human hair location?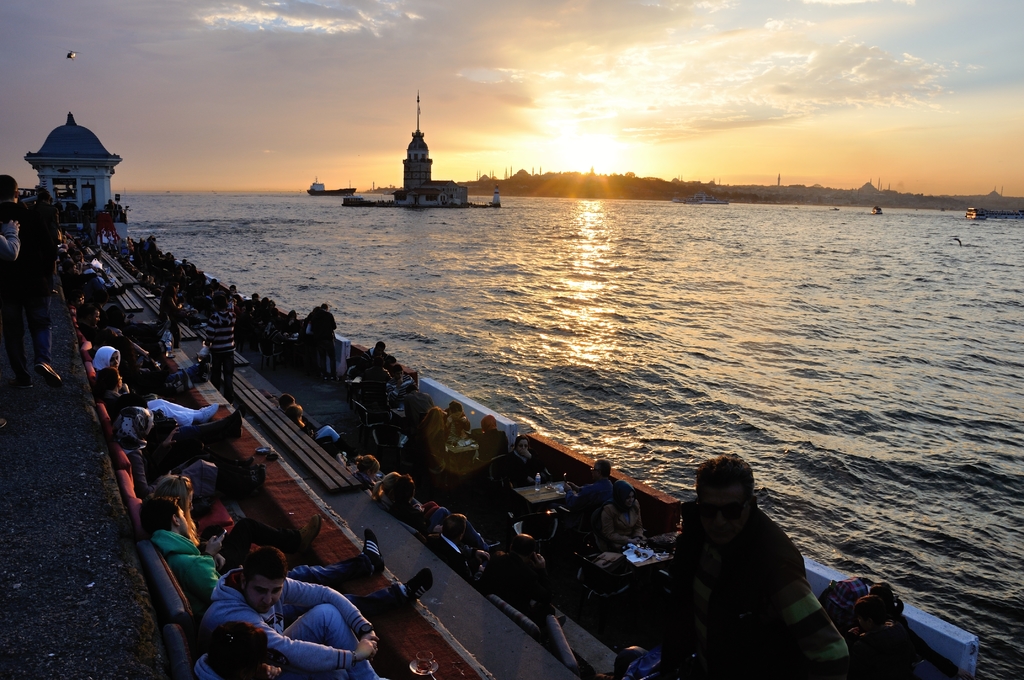
245 549 287 589
